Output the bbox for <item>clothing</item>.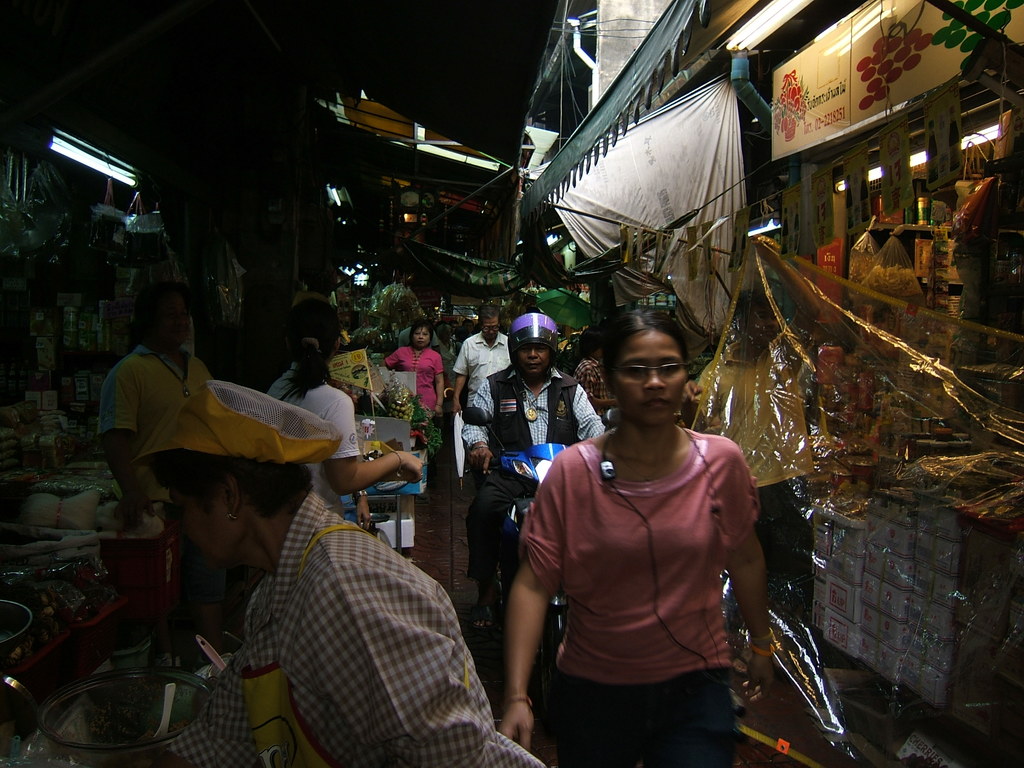
locate(691, 317, 815, 577).
